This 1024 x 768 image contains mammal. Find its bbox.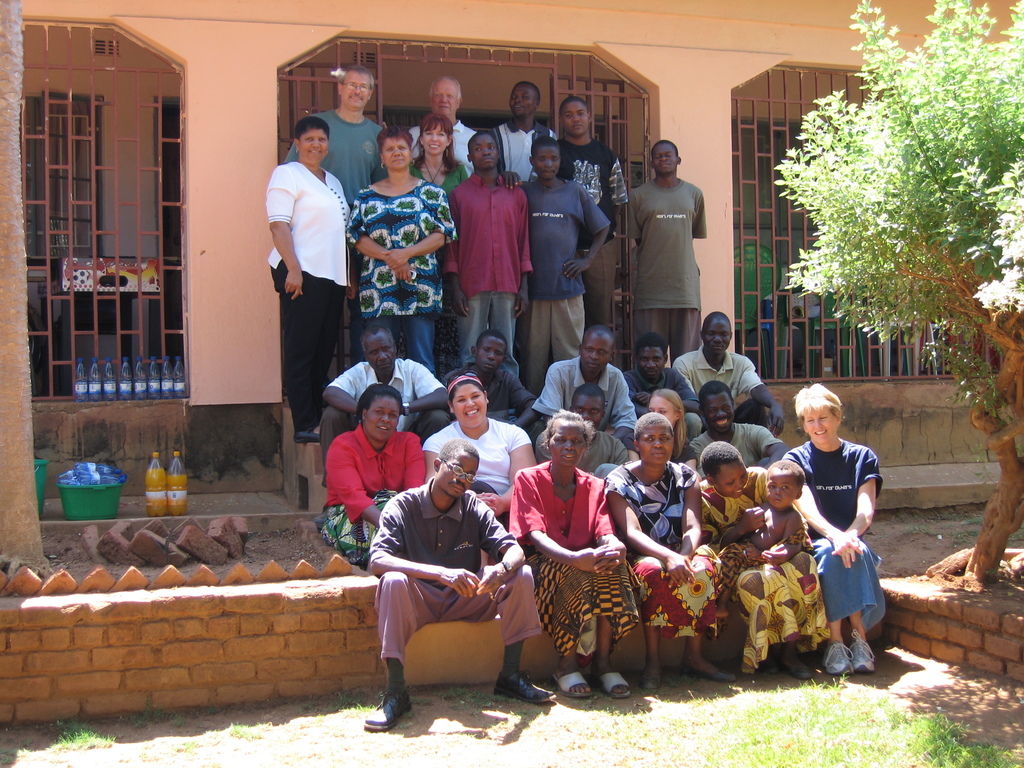
<region>528, 317, 640, 446</region>.
